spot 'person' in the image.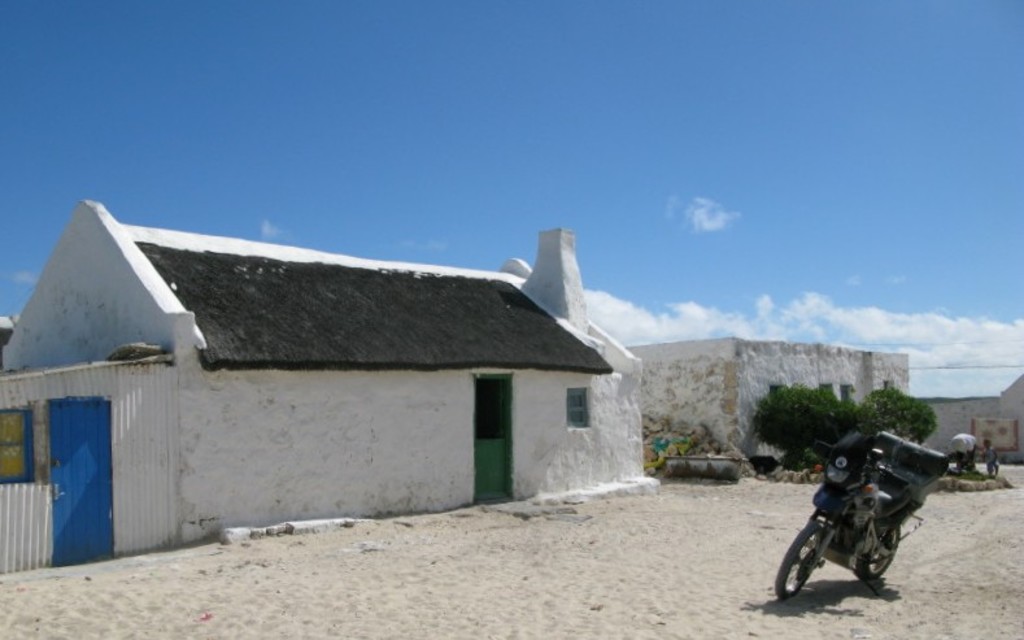
'person' found at bbox=(977, 437, 1002, 474).
